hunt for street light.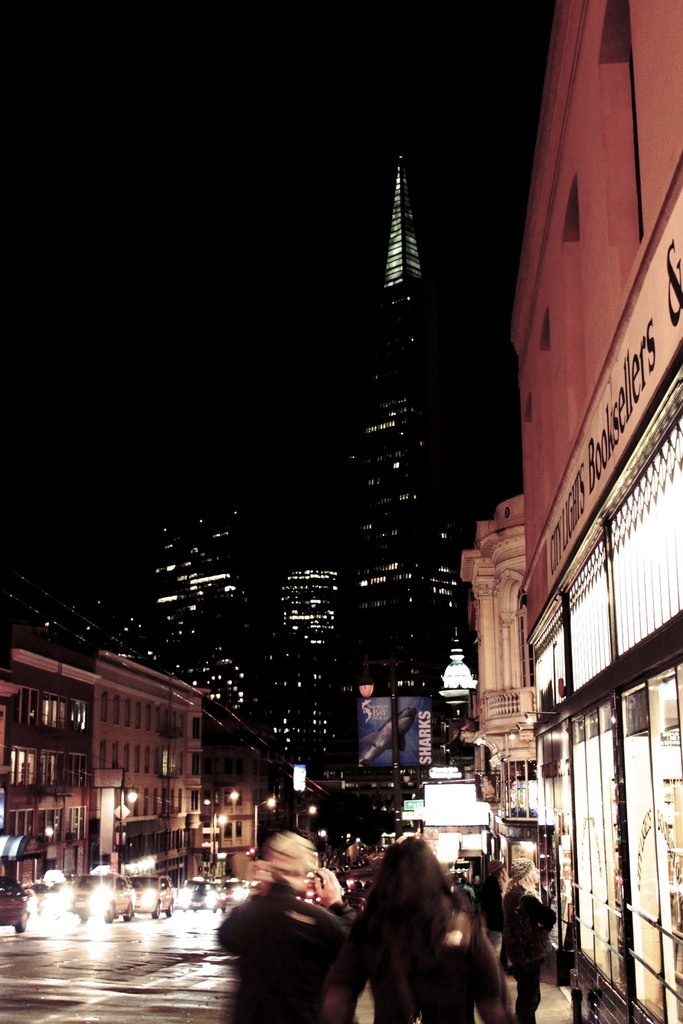
Hunted down at {"x1": 250, "y1": 793, "x2": 278, "y2": 860}.
